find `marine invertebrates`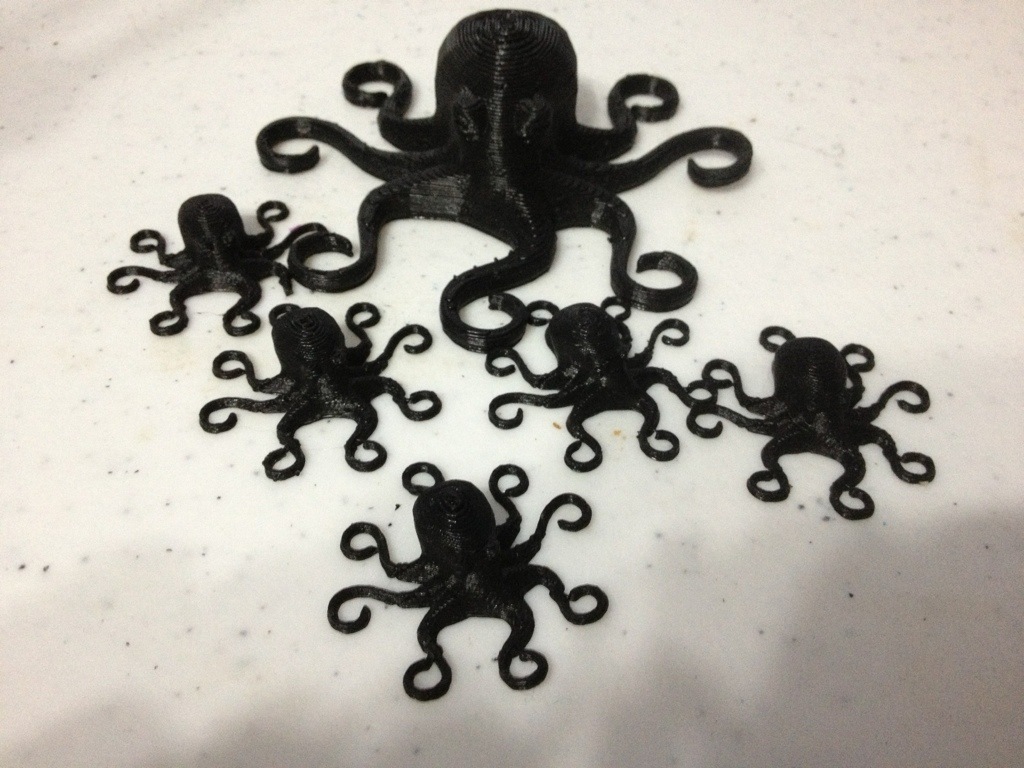
{"left": 681, "top": 308, "right": 941, "bottom": 550}
